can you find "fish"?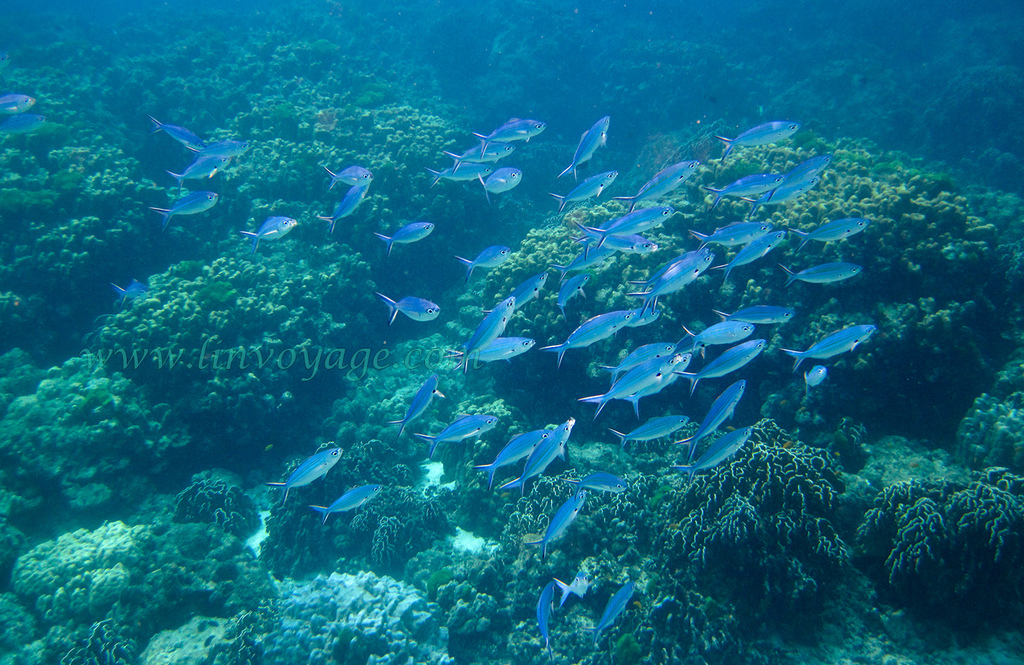
Yes, bounding box: <box>240,219,295,247</box>.
